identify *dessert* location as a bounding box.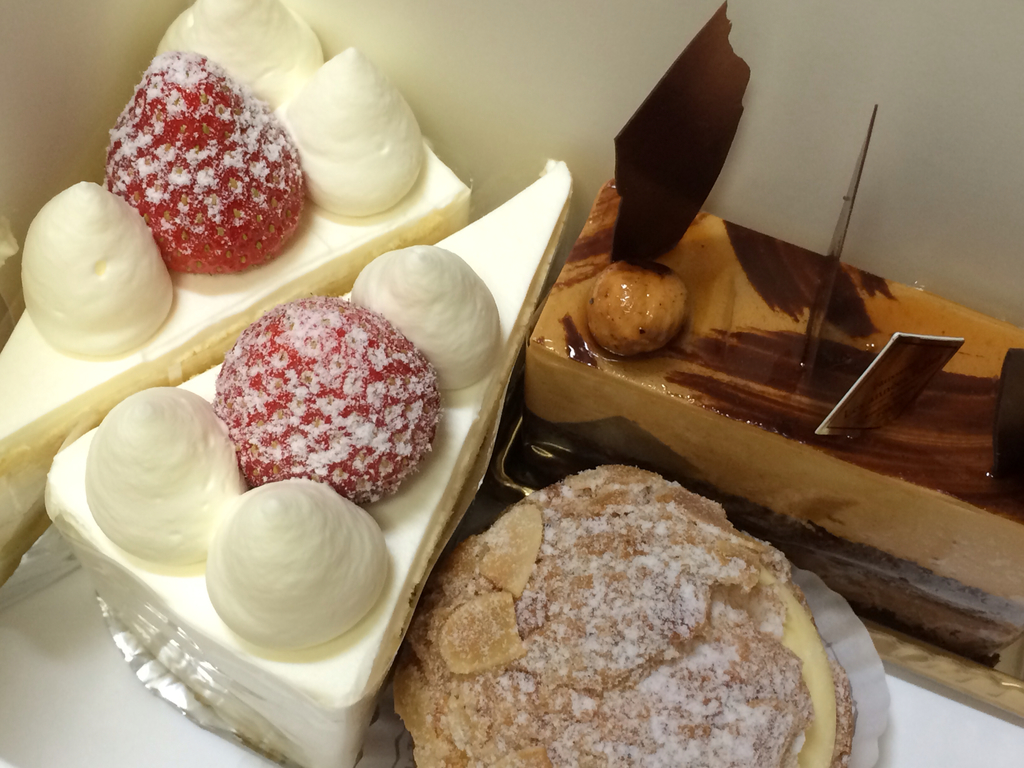
{"left": 596, "top": 266, "right": 685, "bottom": 363}.
